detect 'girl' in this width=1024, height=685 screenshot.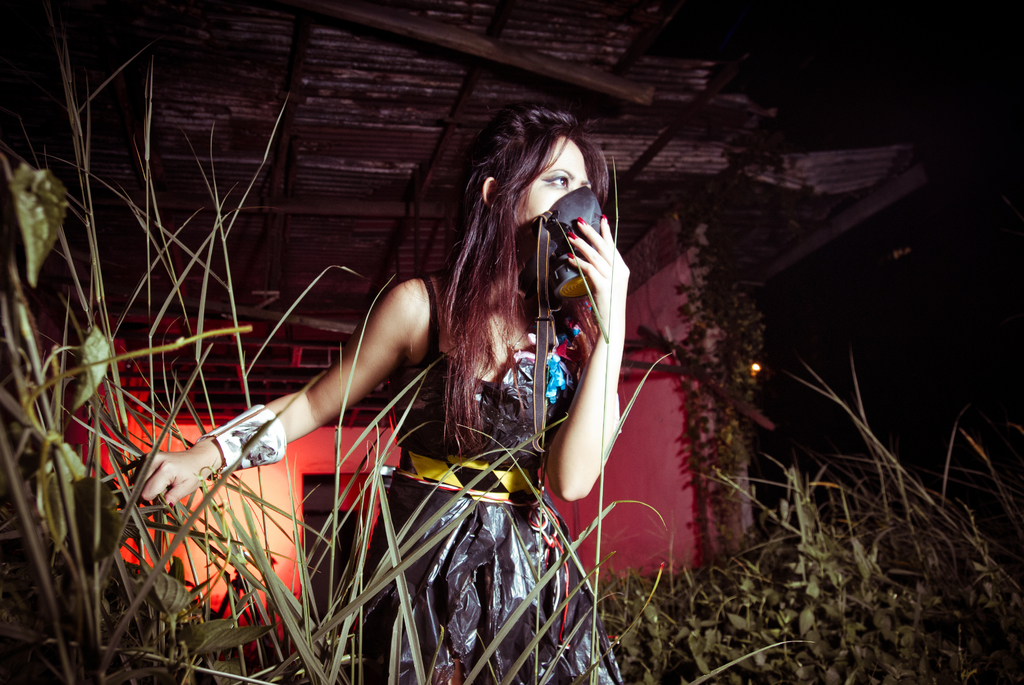
Detection: <box>132,105,632,684</box>.
